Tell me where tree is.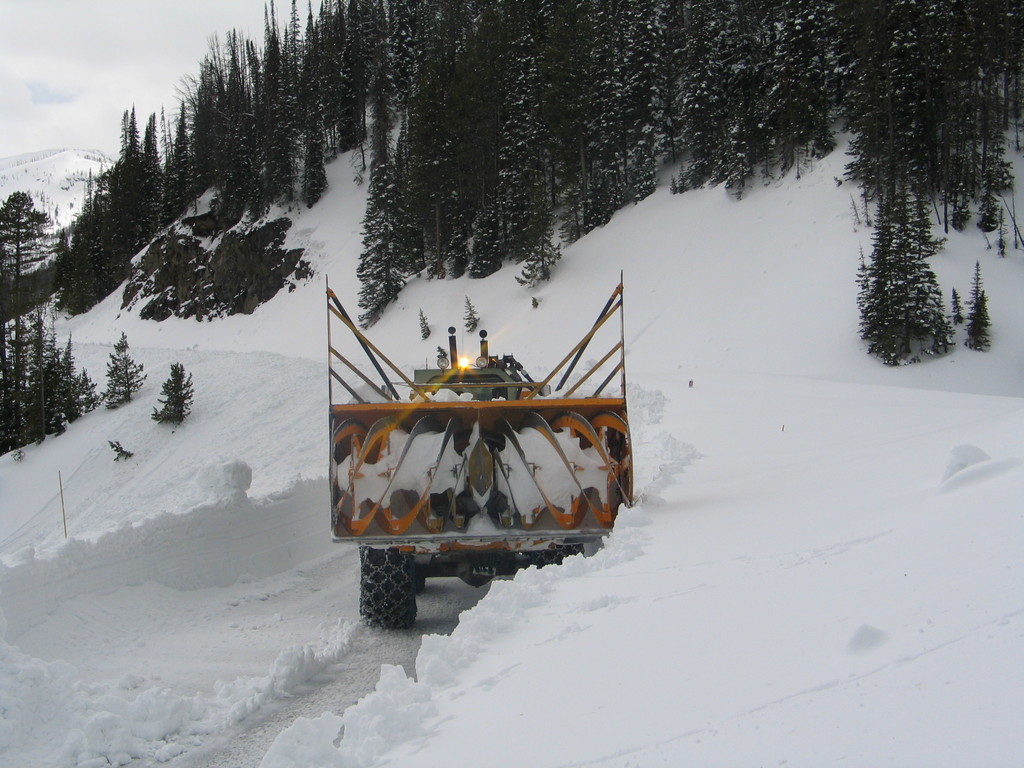
tree is at x1=852 y1=106 x2=953 y2=378.
